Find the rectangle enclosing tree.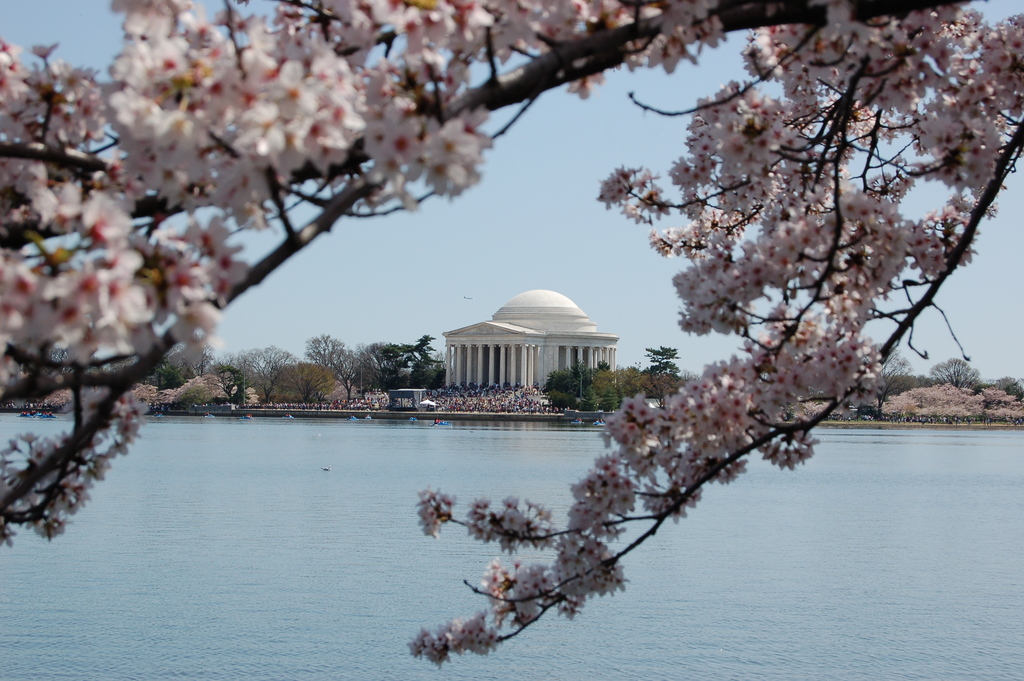
BBox(638, 341, 678, 405).
